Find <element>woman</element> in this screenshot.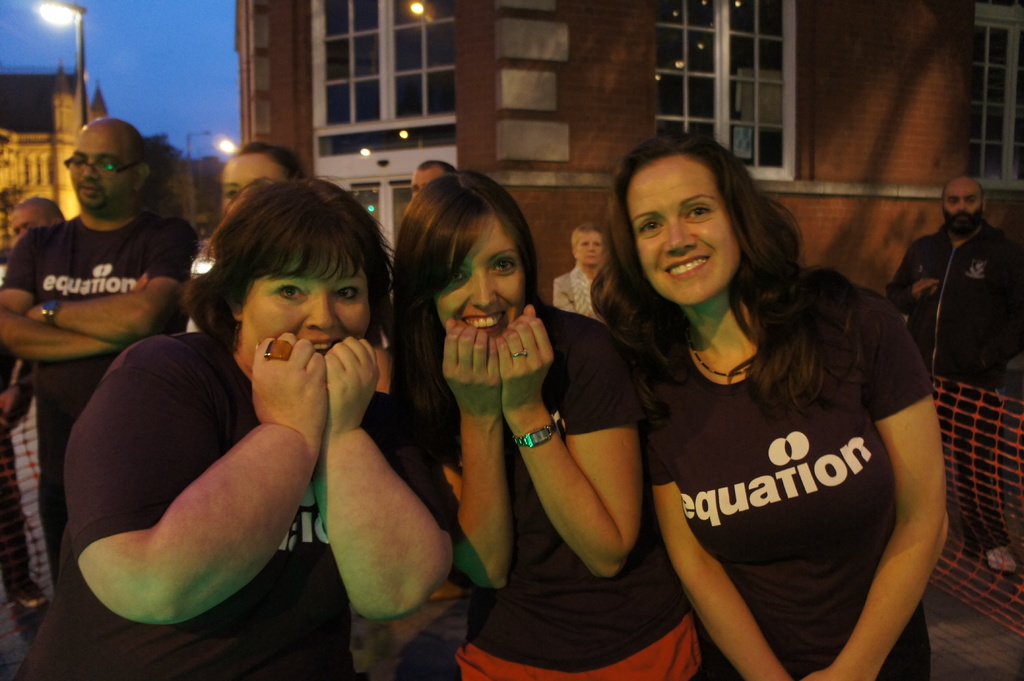
The bounding box for <element>woman</element> is 15,178,466,680.
